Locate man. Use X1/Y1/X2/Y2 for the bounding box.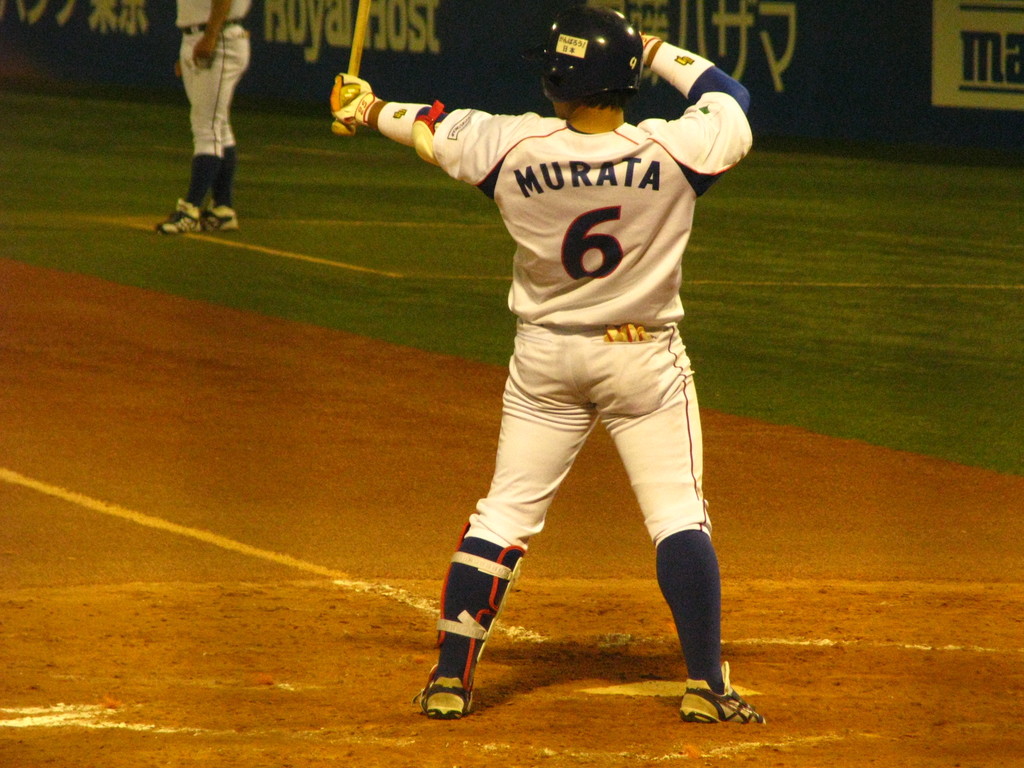
157/0/260/225.
